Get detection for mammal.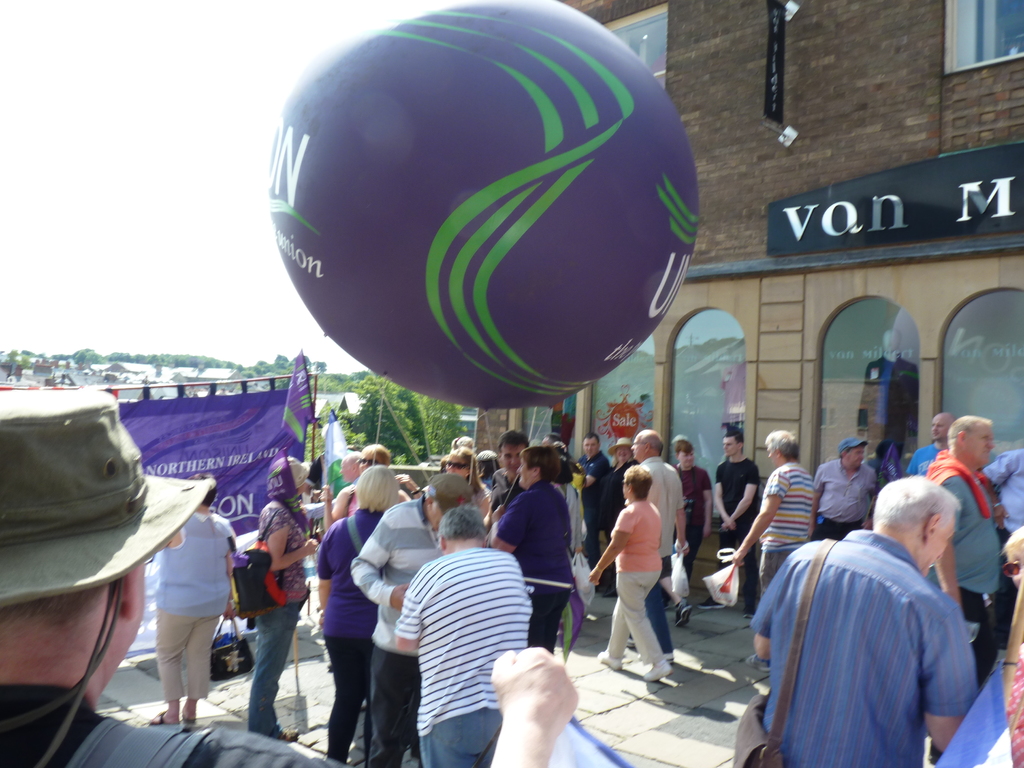
Detection: (475, 449, 500, 493).
